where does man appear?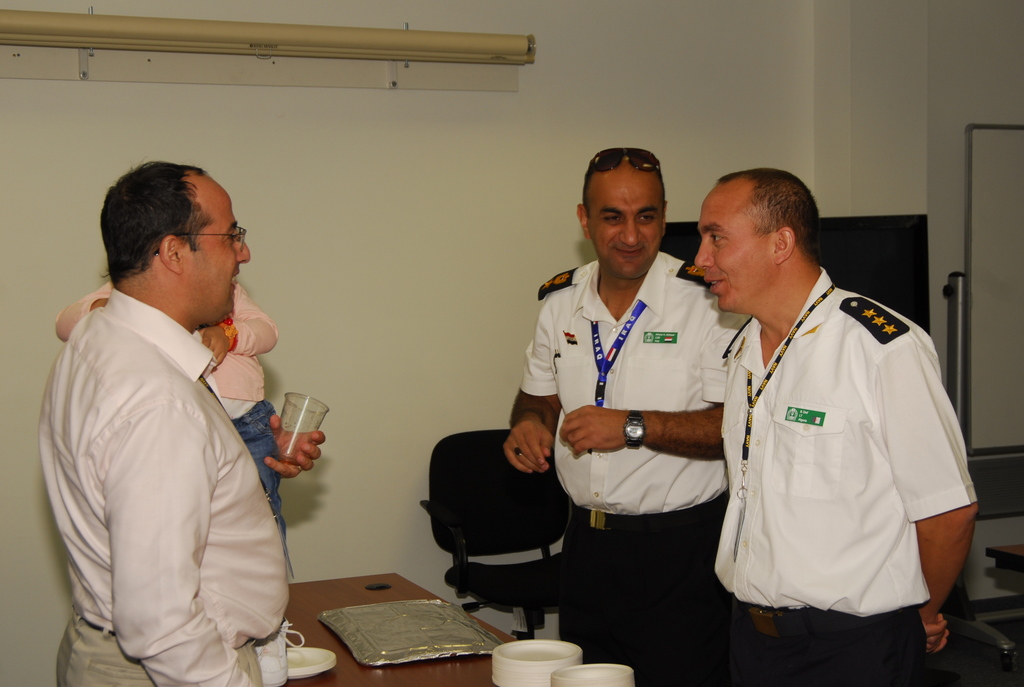
Appears at [x1=24, y1=157, x2=297, y2=686].
